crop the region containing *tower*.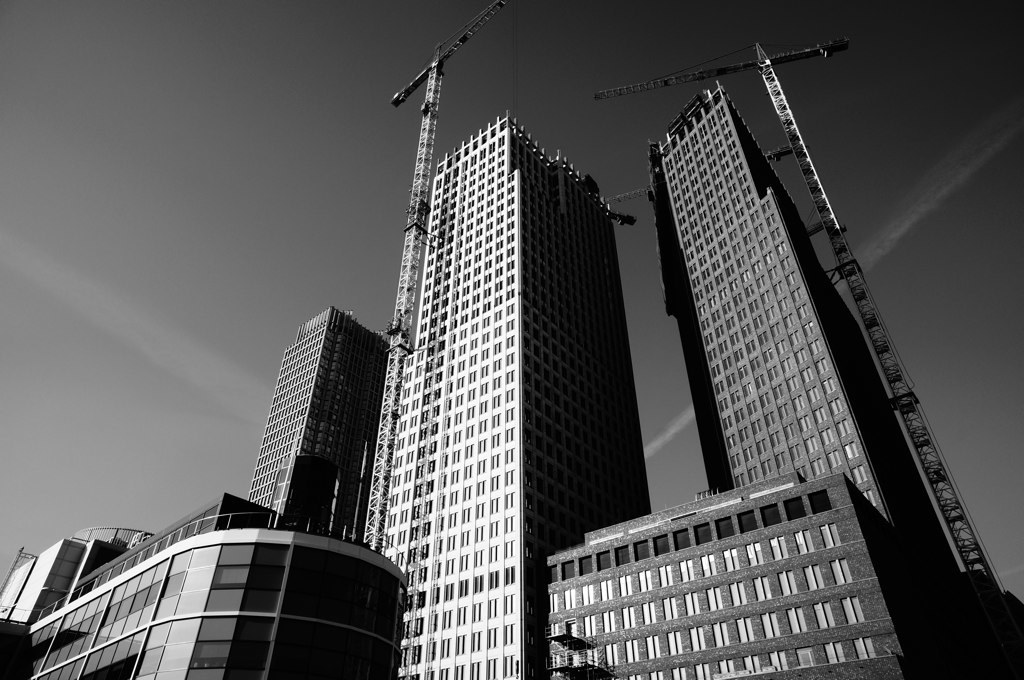
Crop region: 372:0:505:550.
